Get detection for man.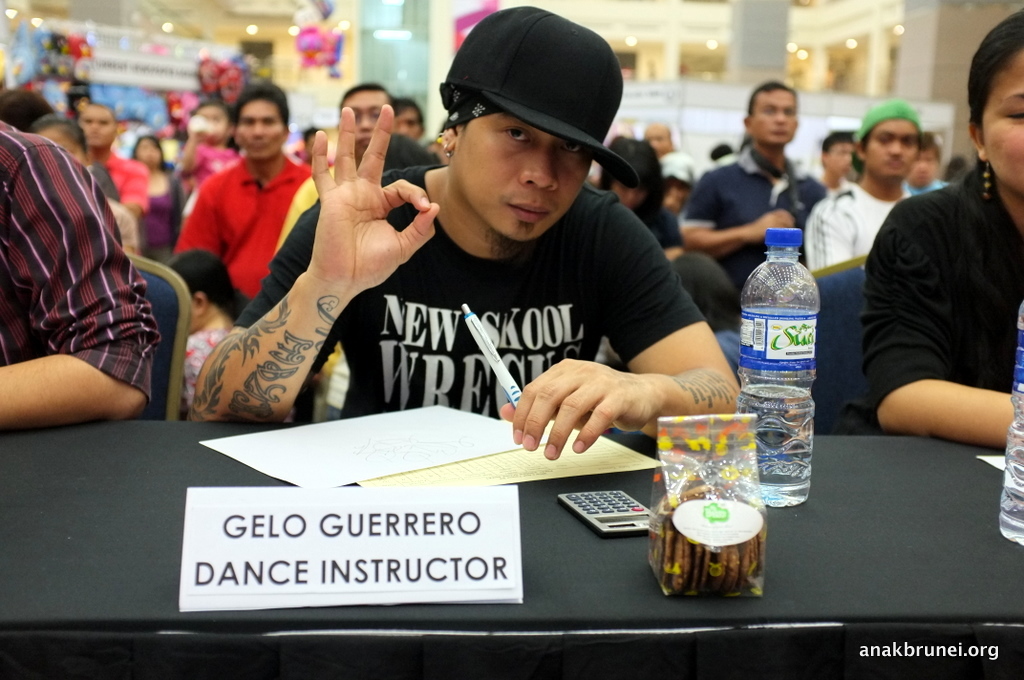
Detection: {"x1": 275, "y1": 81, "x2": 395, "y2": 255}.
